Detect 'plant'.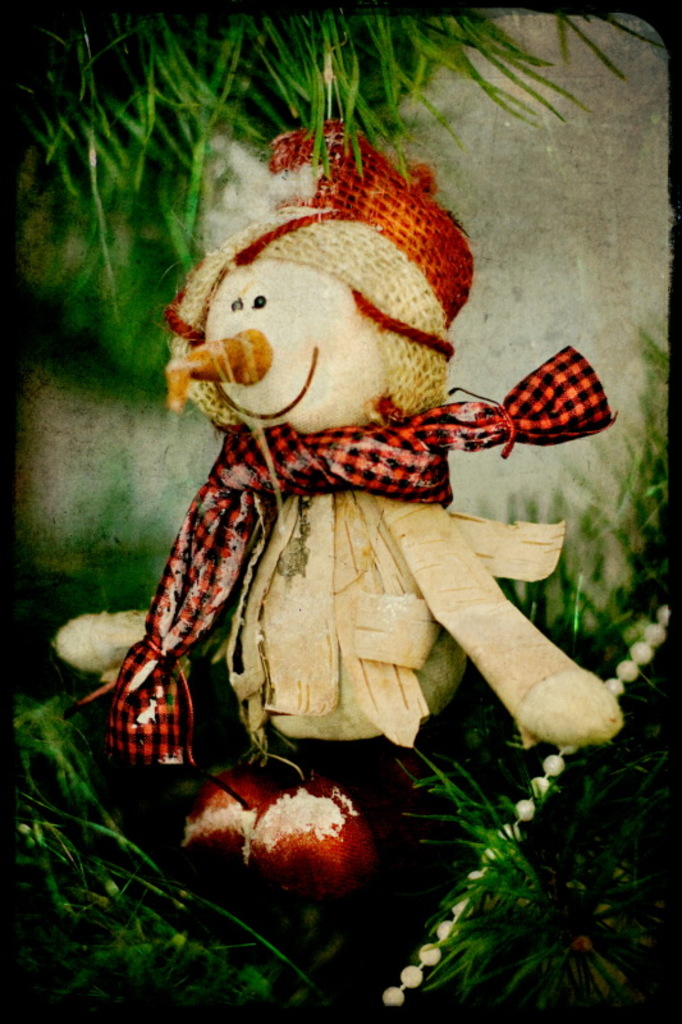
Detected at detection(508, 288, 681, 648).
